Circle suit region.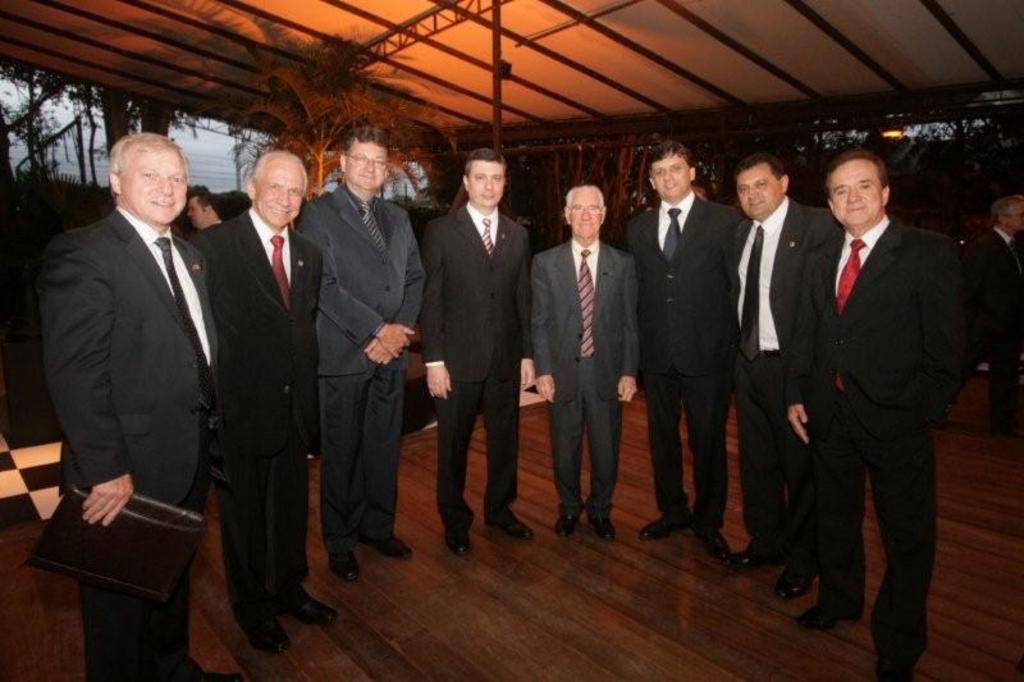
Region: (left=419, top=145, right=536, bottom=555).
